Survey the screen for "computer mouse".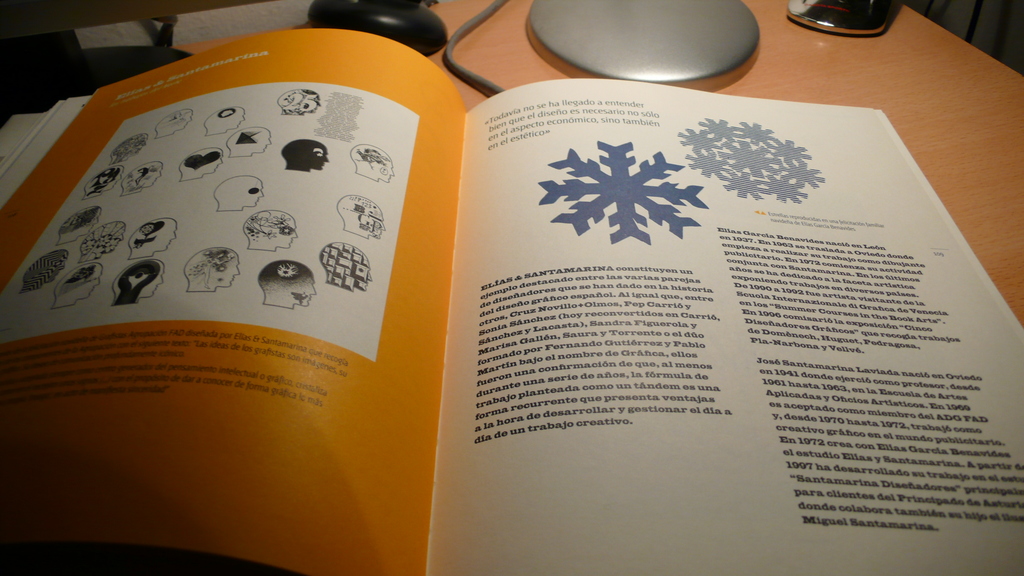
Survey found: crop(300, 0, 448, 60).
